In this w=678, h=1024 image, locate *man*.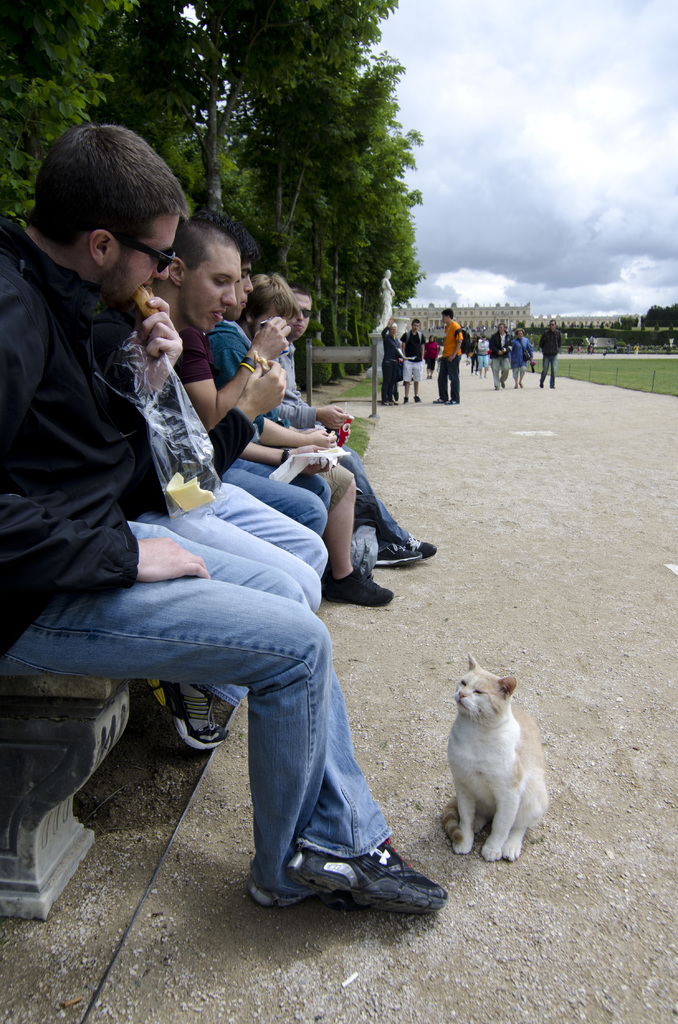
Bounding box: {"left": 0, "top": 122, "right": 452, "bottom": 915}.
